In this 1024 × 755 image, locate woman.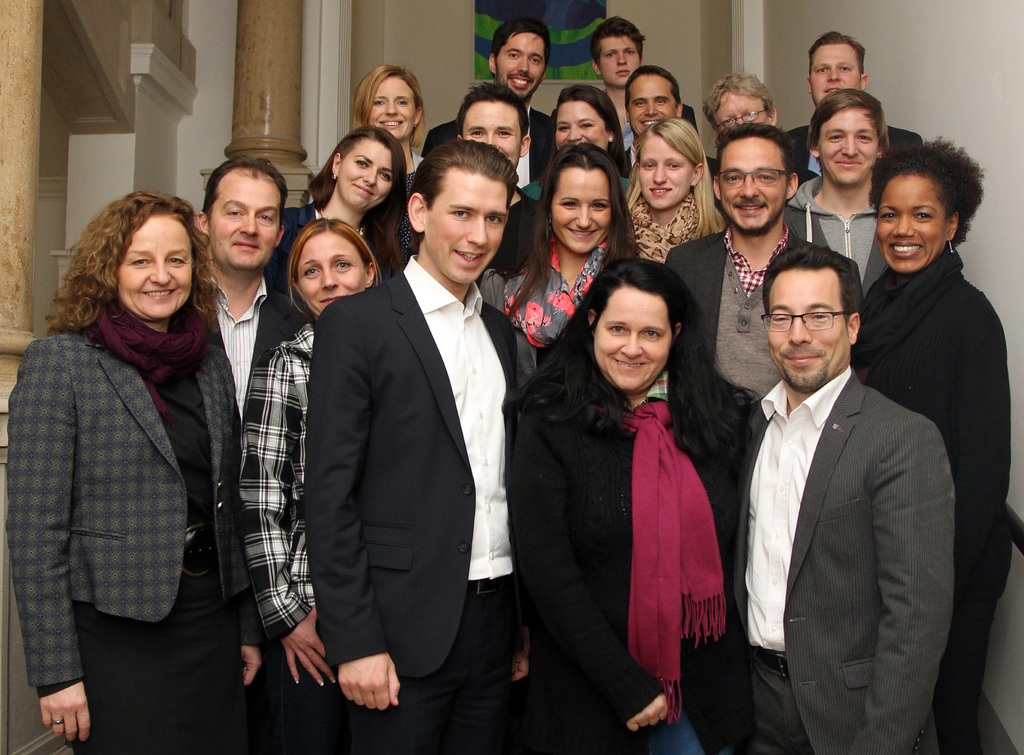
Bounding box: <region>618, 116, 721, 267</region>.
